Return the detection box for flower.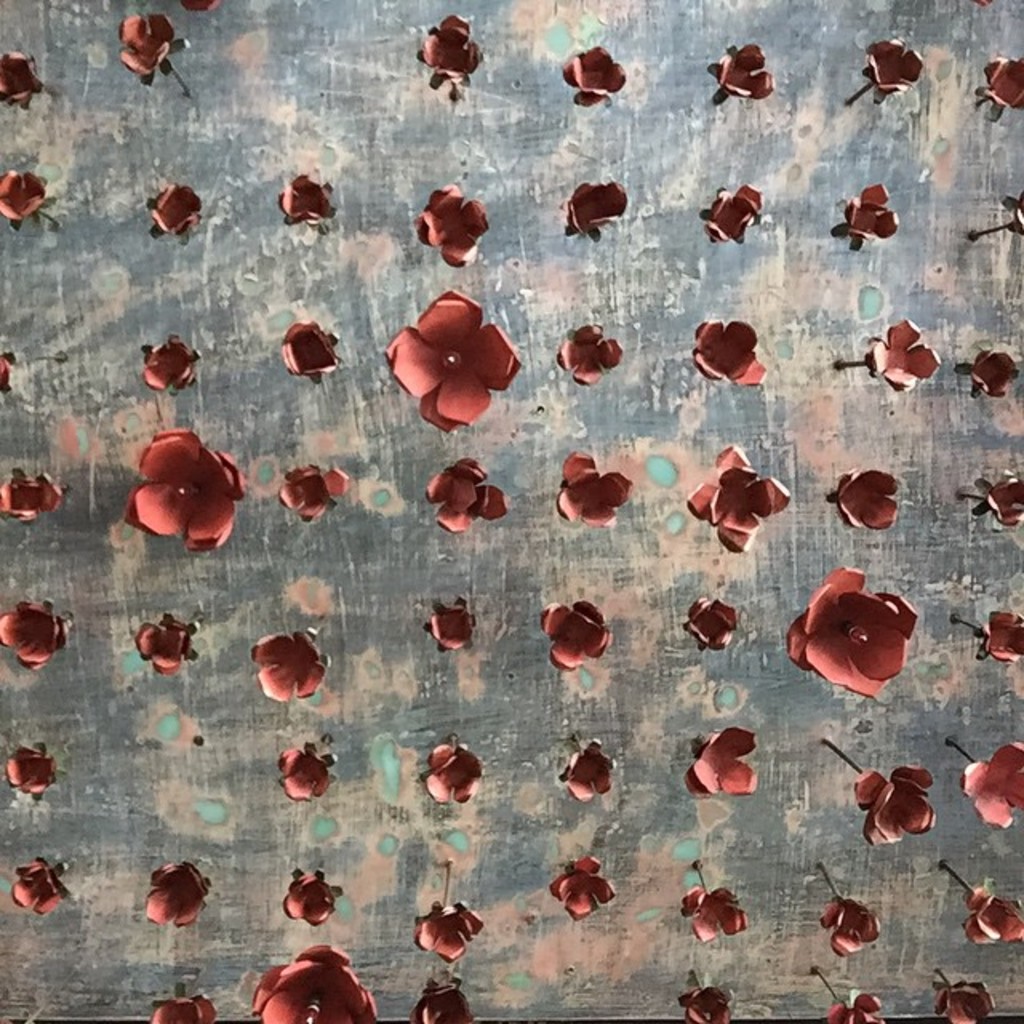
563, 178, 627, 237.
